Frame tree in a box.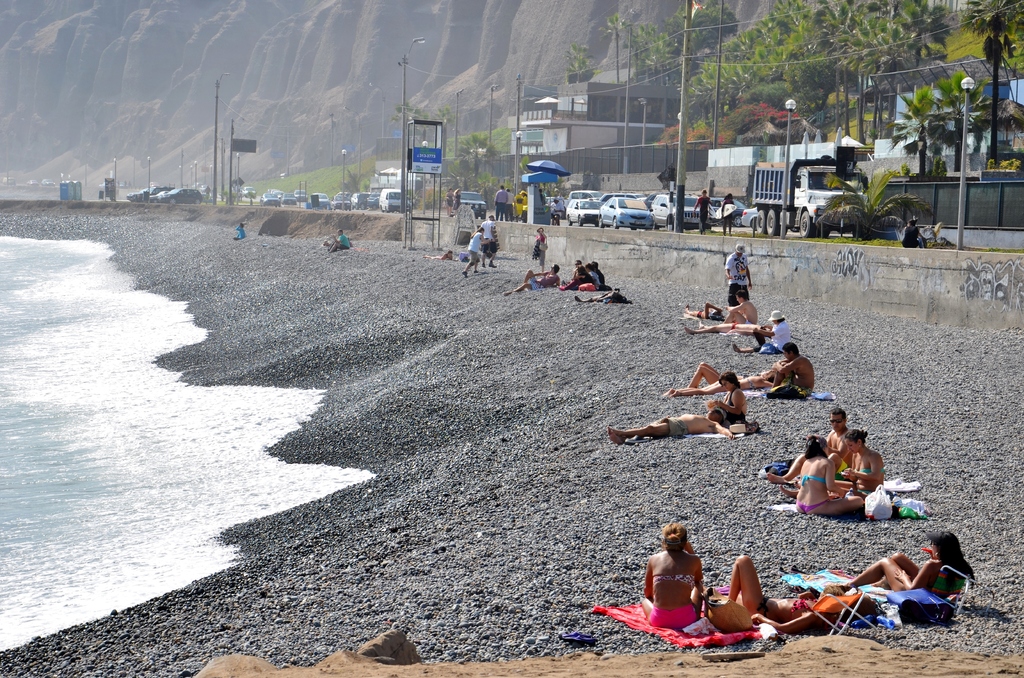
box=[774, 42, 848, 141].
